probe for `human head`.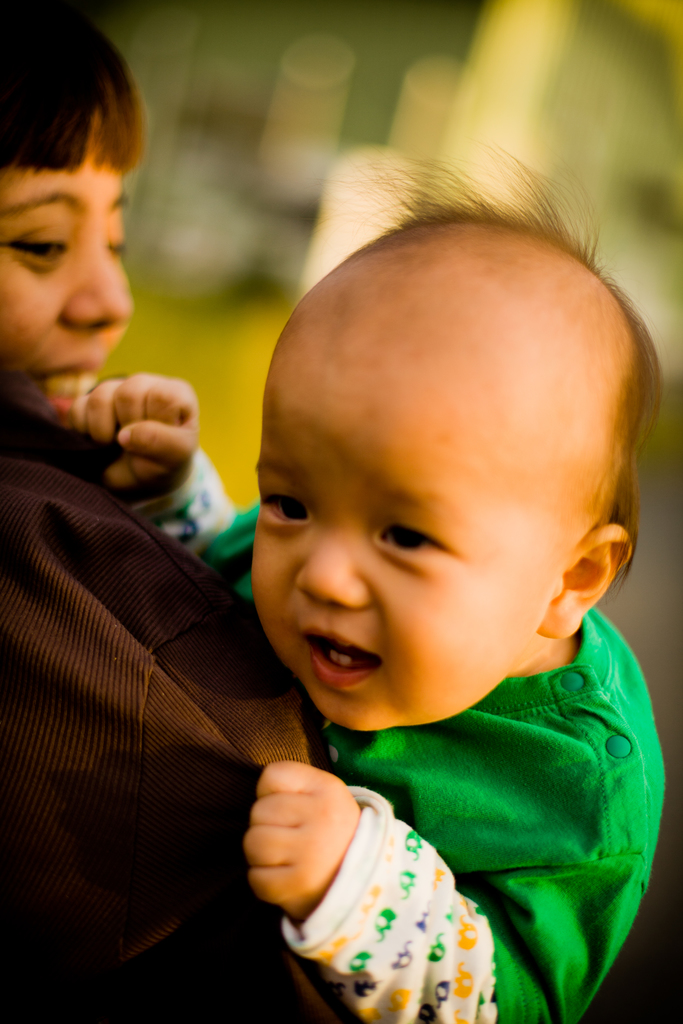
Probe result: locate(0, 0, 153, 428).
